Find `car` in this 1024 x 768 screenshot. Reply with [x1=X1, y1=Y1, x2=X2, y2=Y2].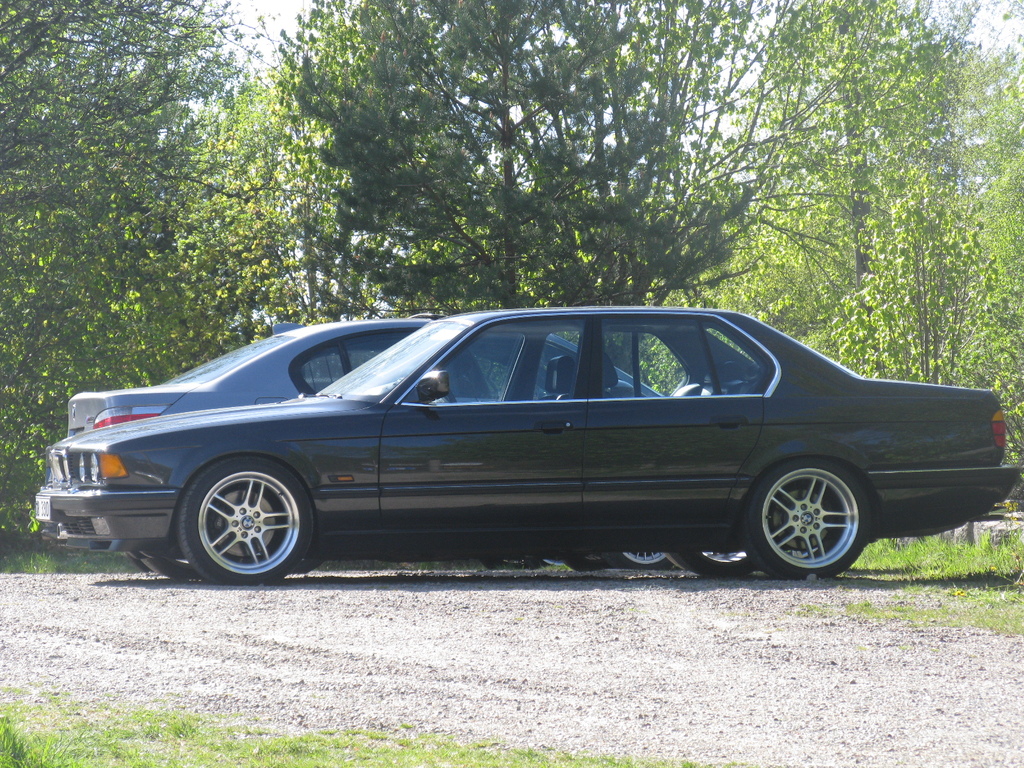
[x1=64, y1=306, x2=673, y2=575].
